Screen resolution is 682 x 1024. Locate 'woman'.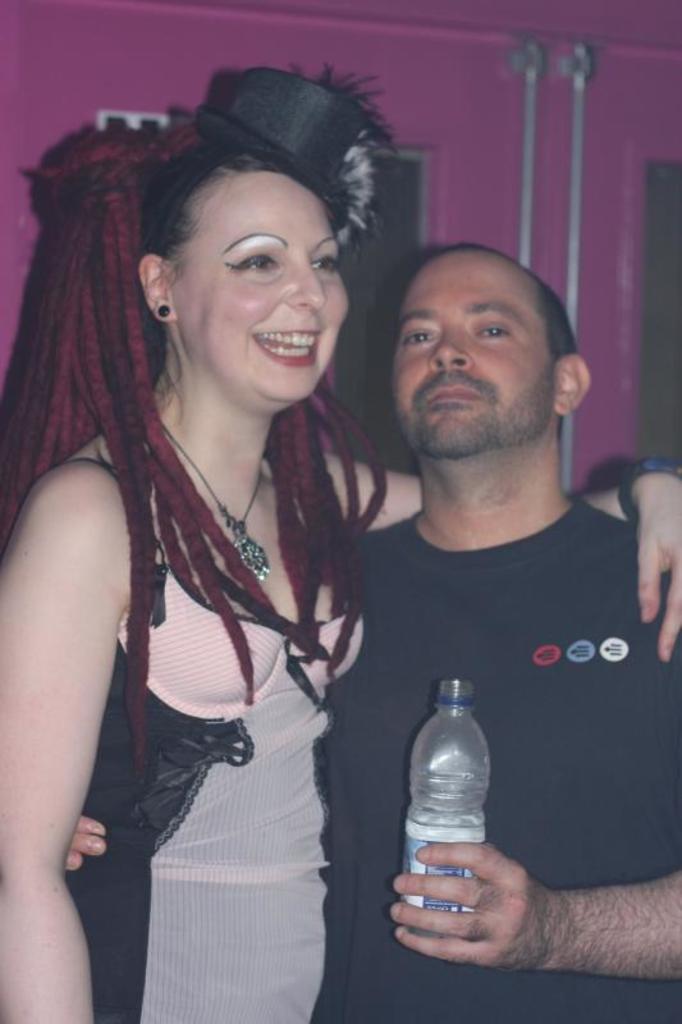
0:68:681:1023.
